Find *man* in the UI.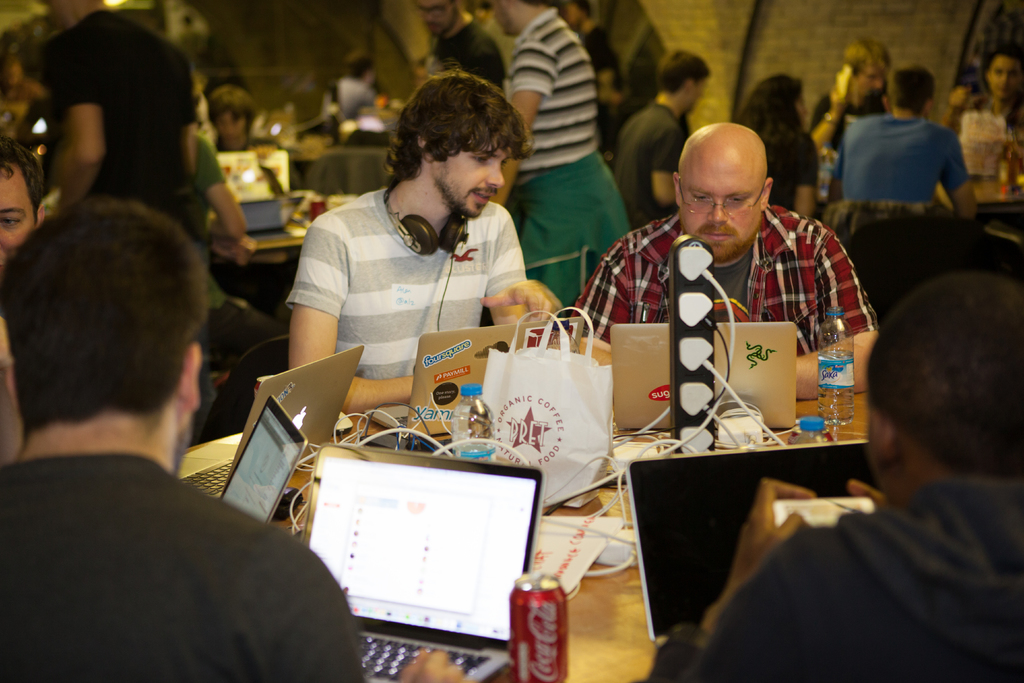
UI element at detection(828, 62, 982, 226).
